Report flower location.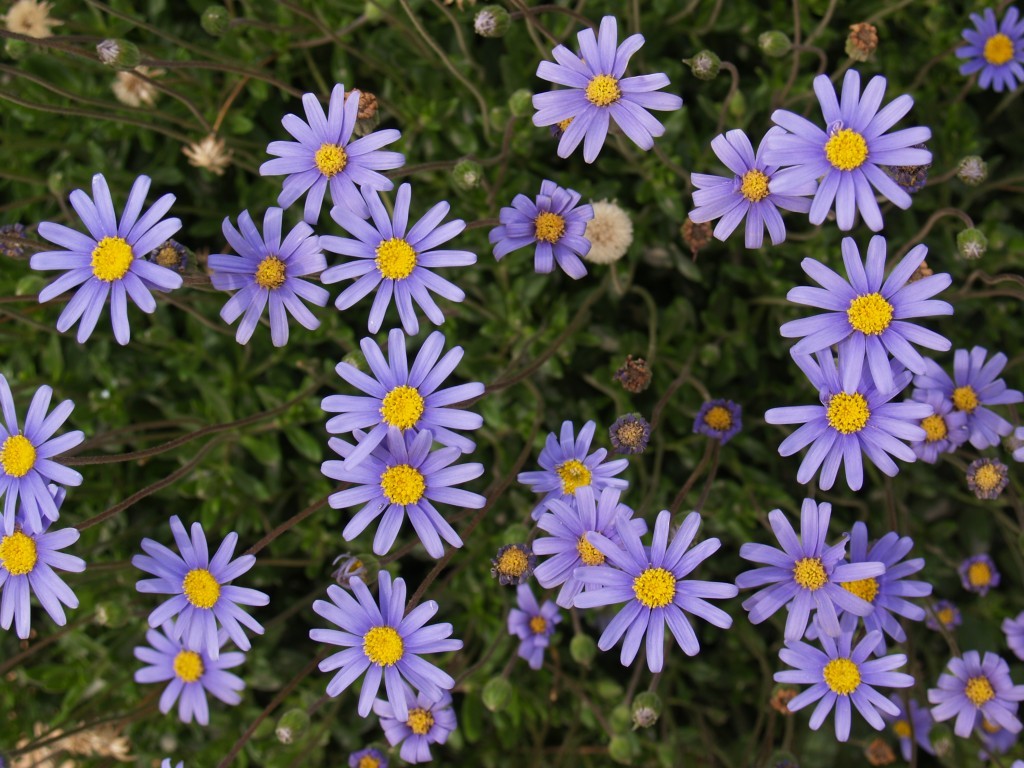
Report: (956,6,1023,93).
